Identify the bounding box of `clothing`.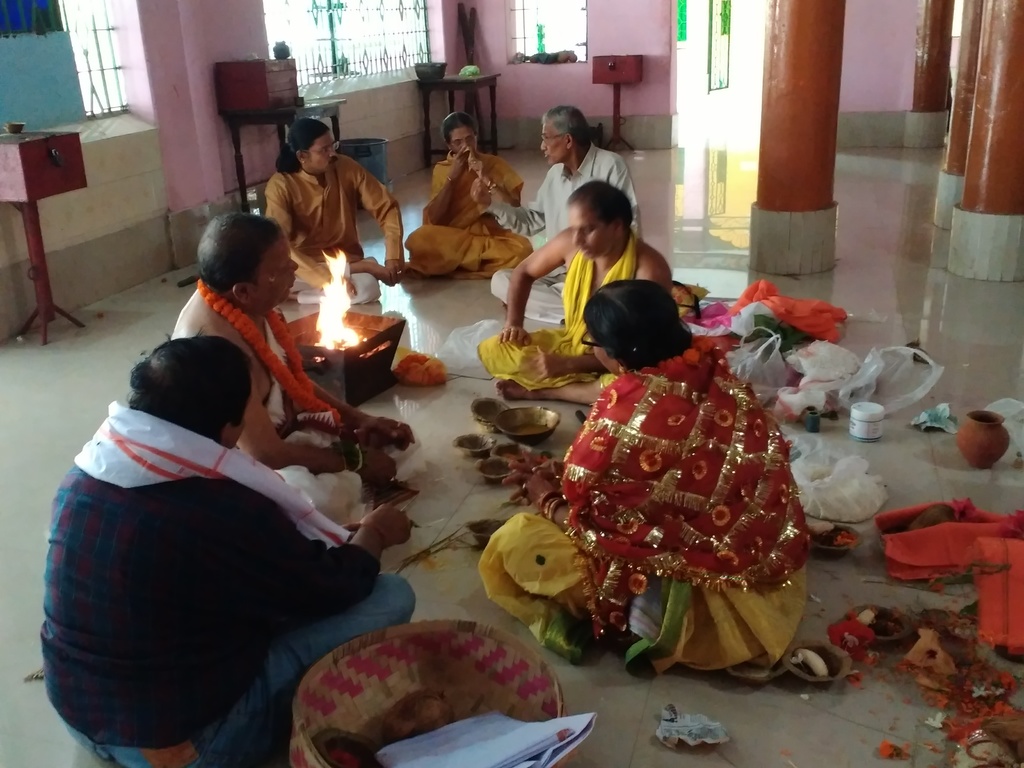
(left=540, top=346, right=803, bottom=577).
